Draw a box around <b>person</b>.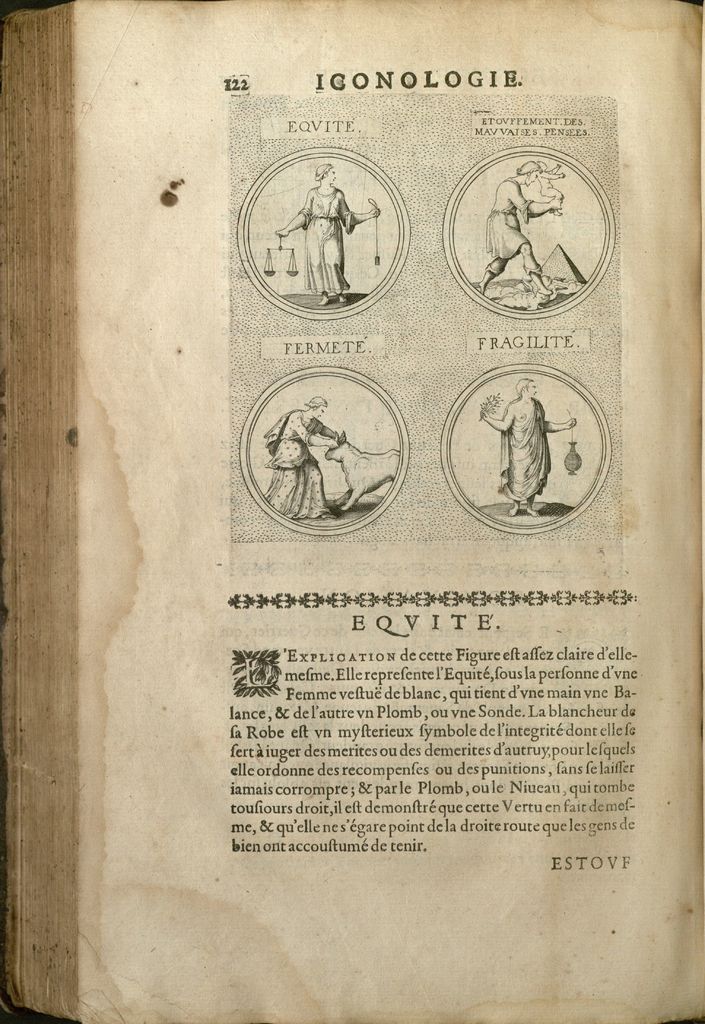
(x1=275, y1=163, x2=380, y2=310).
